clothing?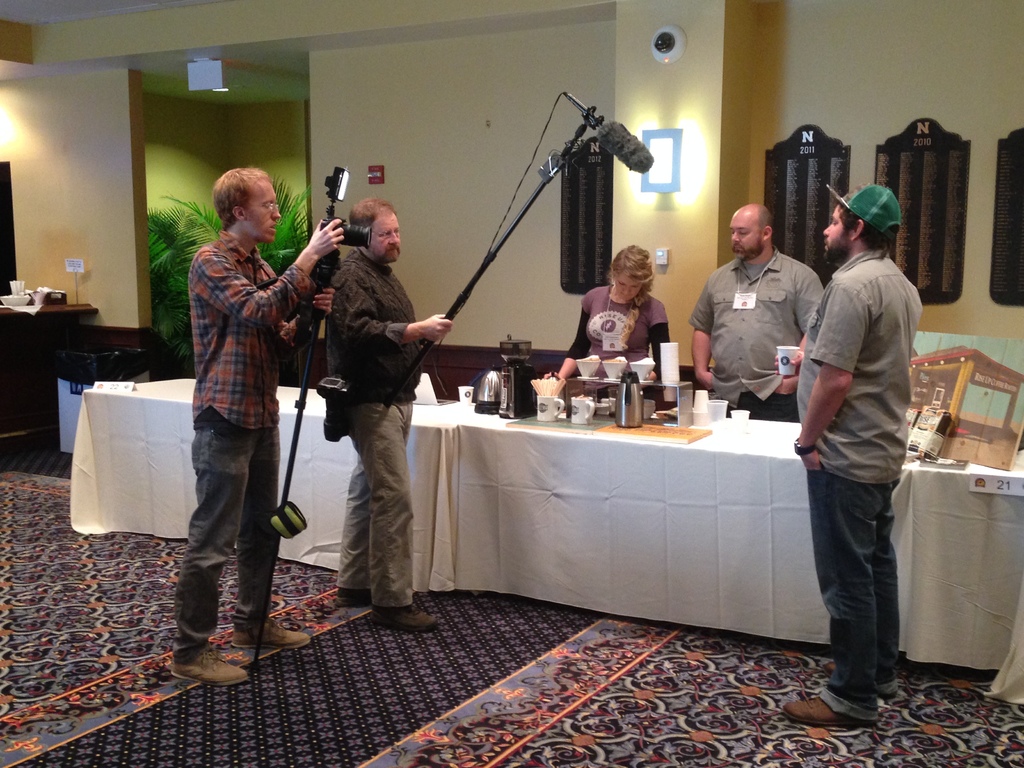
[681, 245, 825, 422]
